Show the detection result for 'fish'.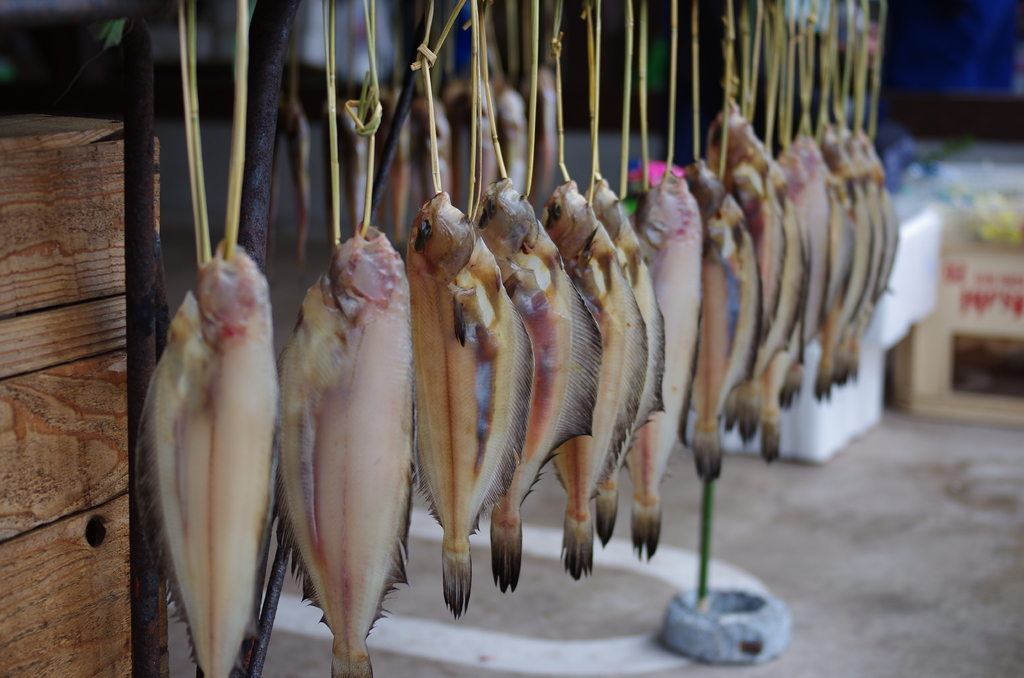
(x1=532, y1=182, x2=642, y2=572).
